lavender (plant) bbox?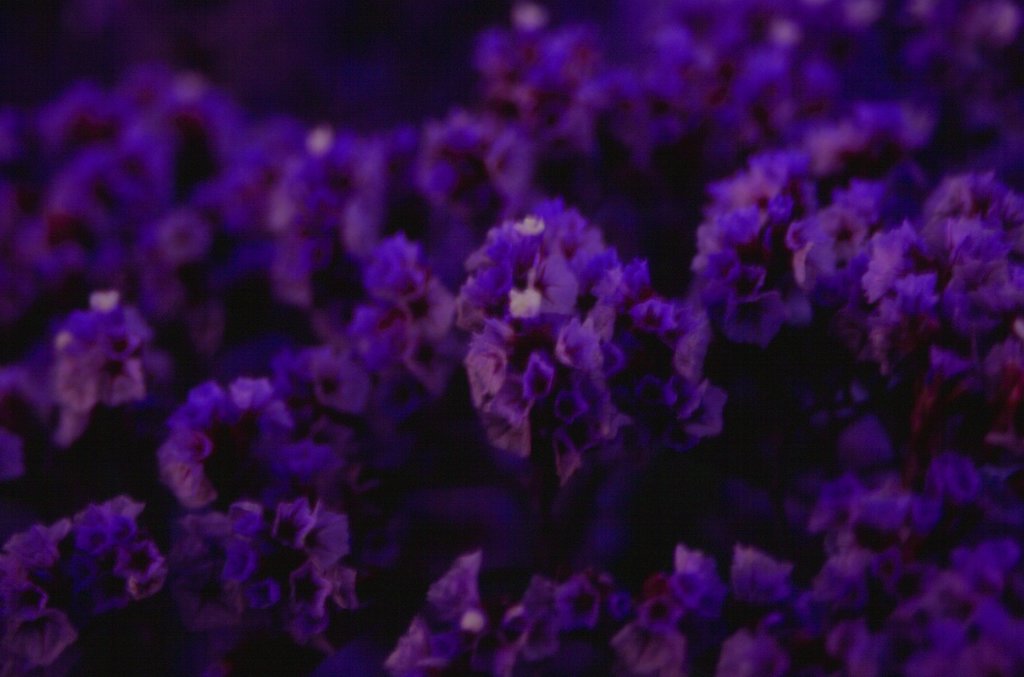
detection(875, 271, 934, 348)
